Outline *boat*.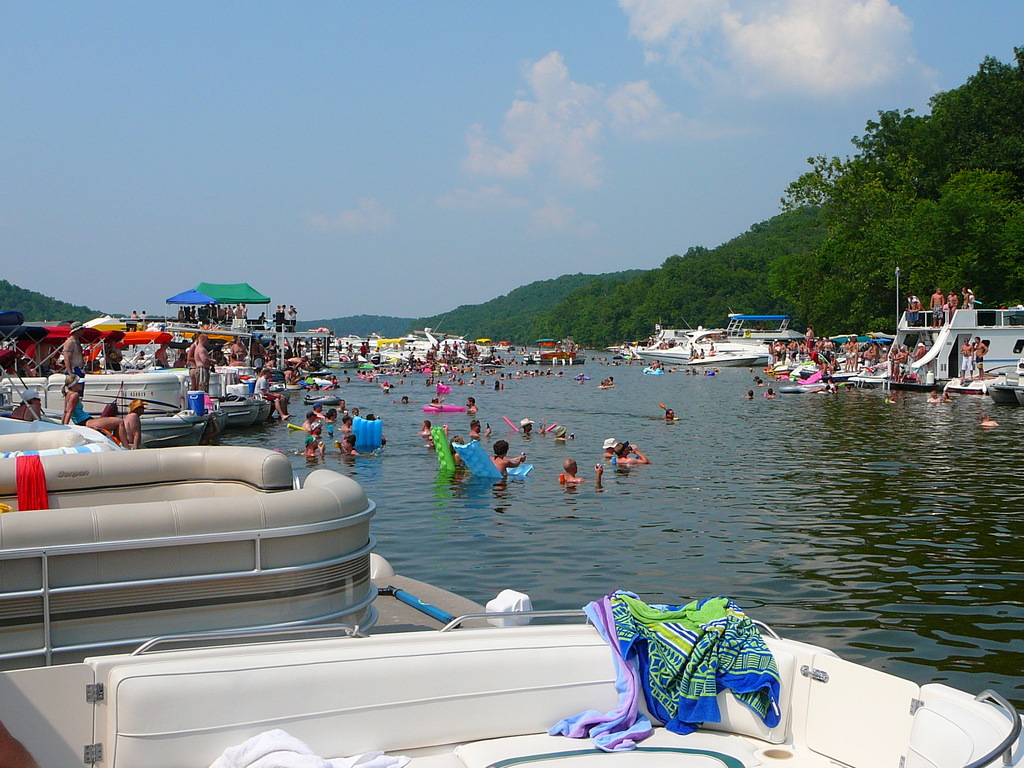
Outline: pyautogui.locateOnScreen(493, 340, 515, 352).
